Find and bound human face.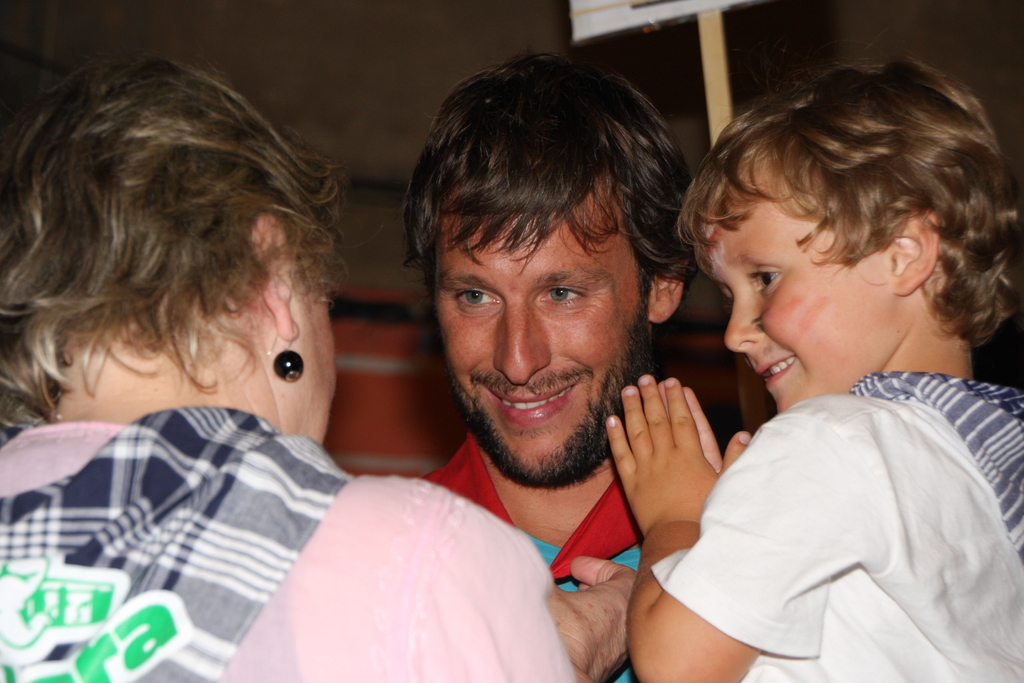
Bound: BBox(296, 250, 339, 443).
